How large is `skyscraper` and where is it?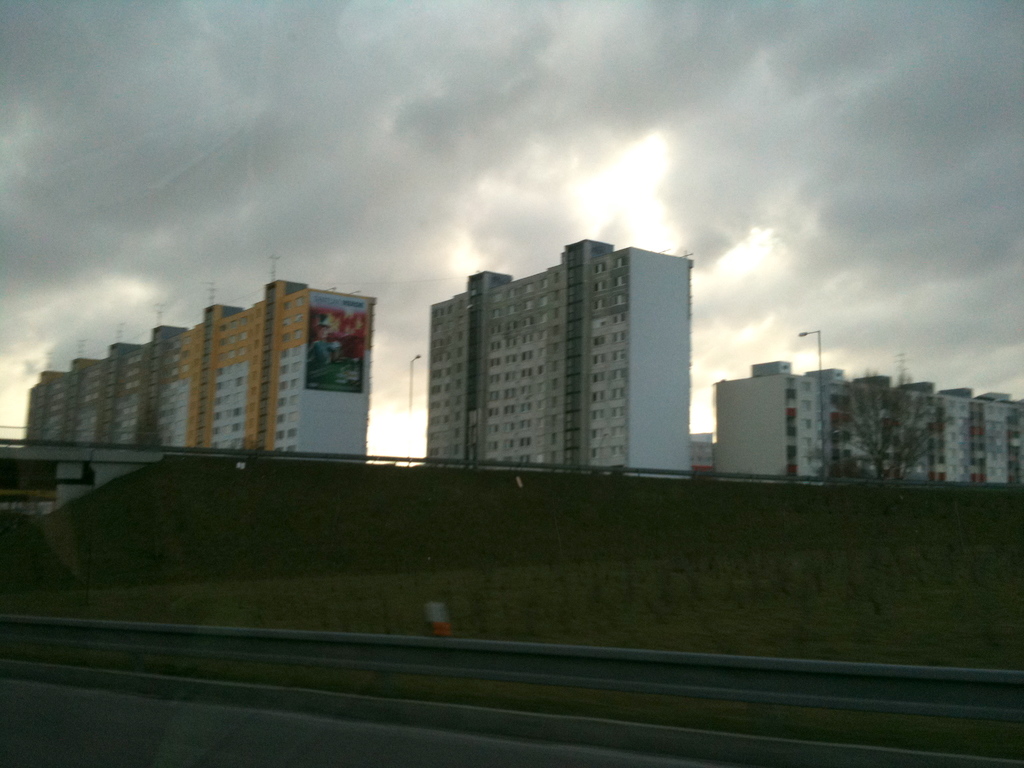
Bounding box: <bbox>429, 237, 695, 480</bbox>.
